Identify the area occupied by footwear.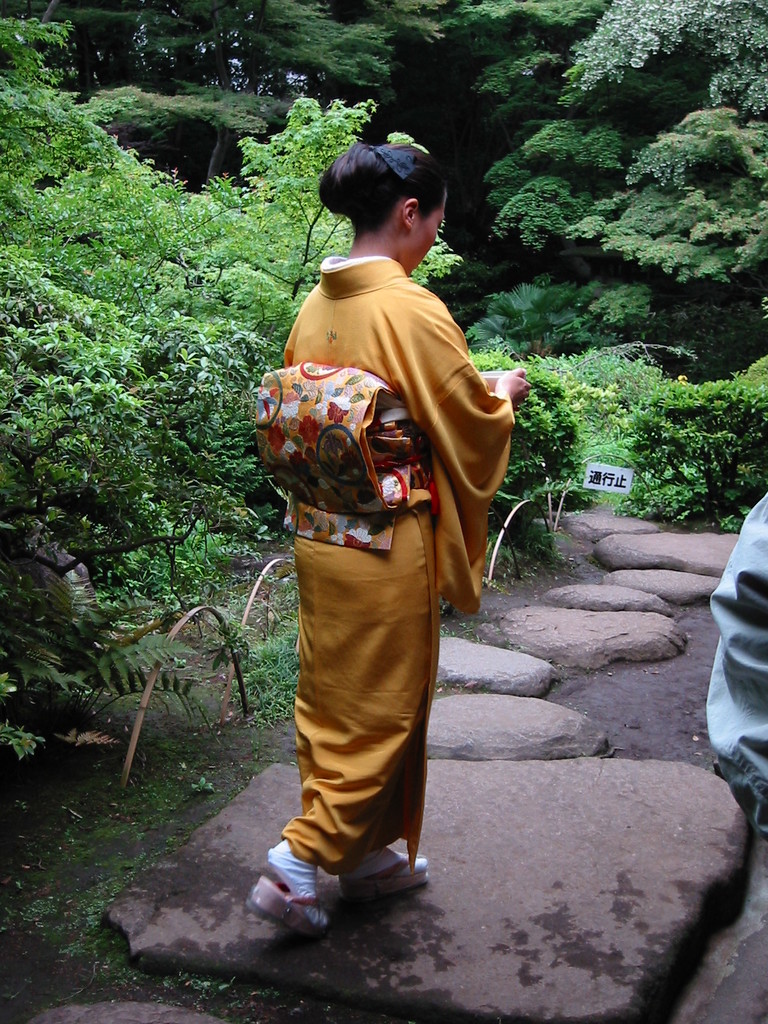
Area: detection(252, 846, 341, 943).
